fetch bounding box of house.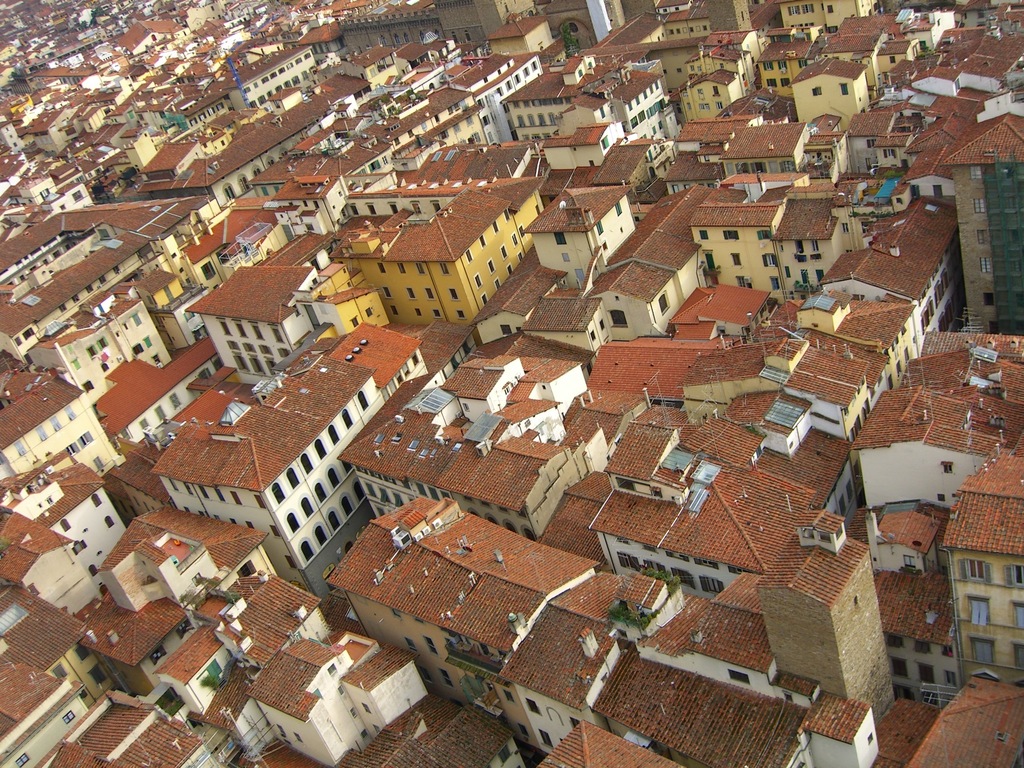
Bbox: left=829, top=235, right=965, bottom=348.
